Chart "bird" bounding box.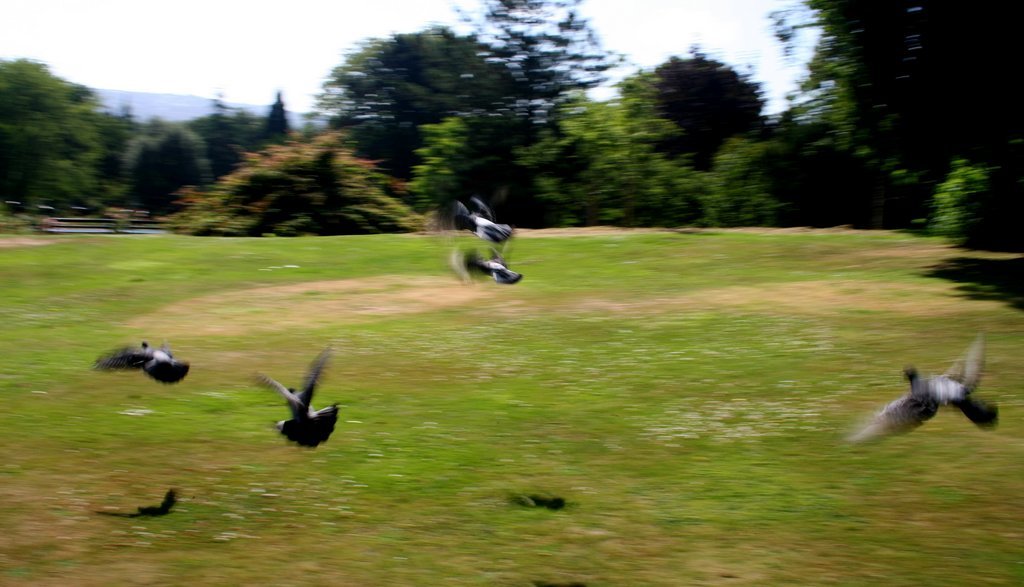
Charted: [126,467,190,518].
